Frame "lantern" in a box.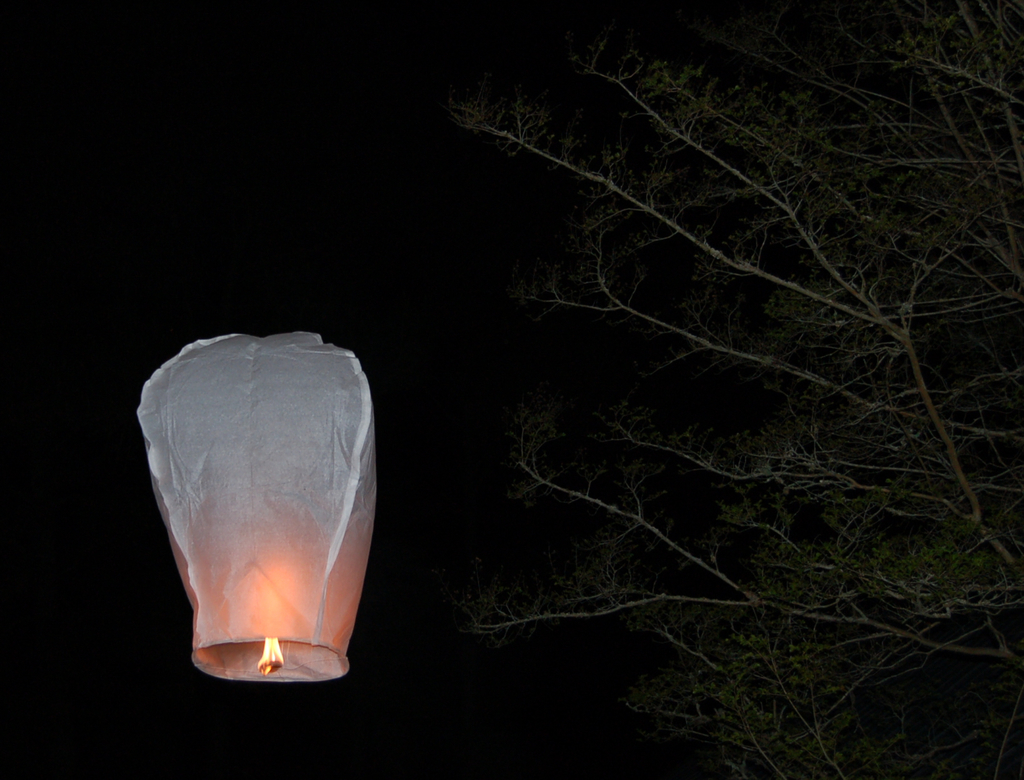
<region>135, 322, 376, 682</region>.
